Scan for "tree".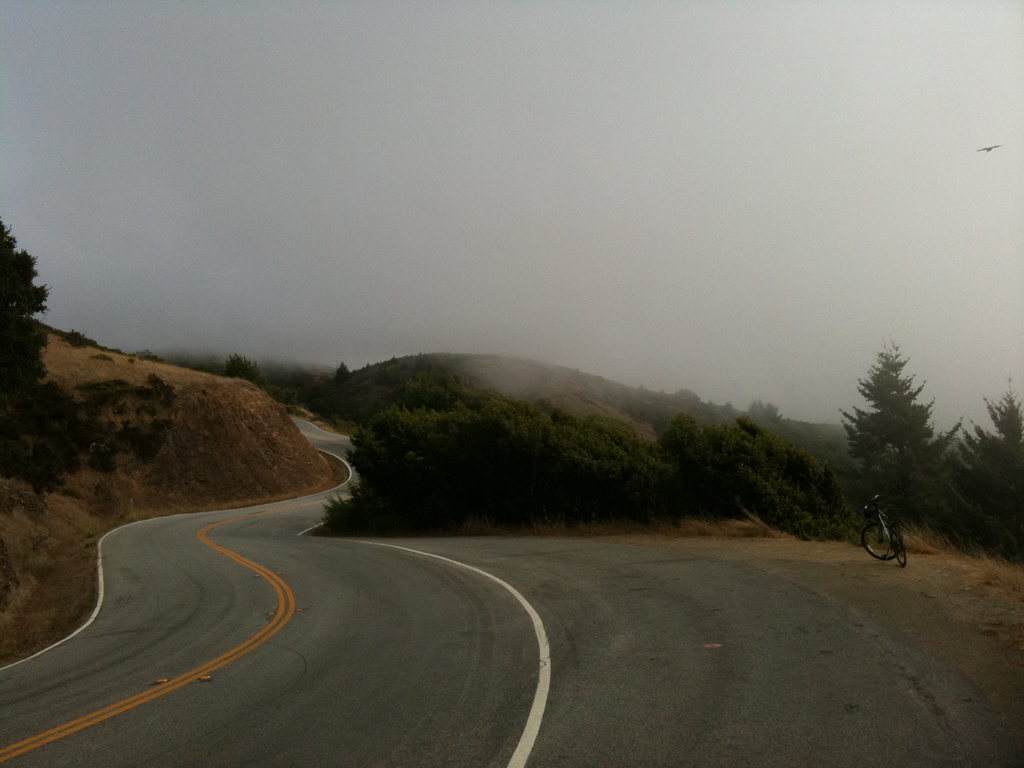
Scan result: (265,379,305,405).
